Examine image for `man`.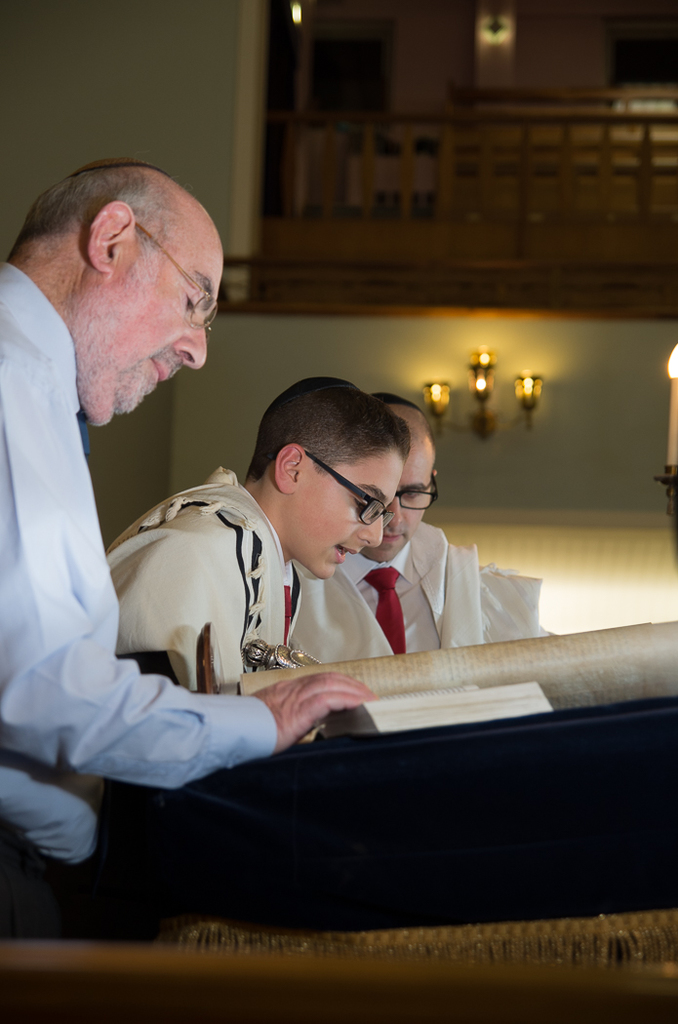
Examination result: bbox(0, 170, 262, 760).
